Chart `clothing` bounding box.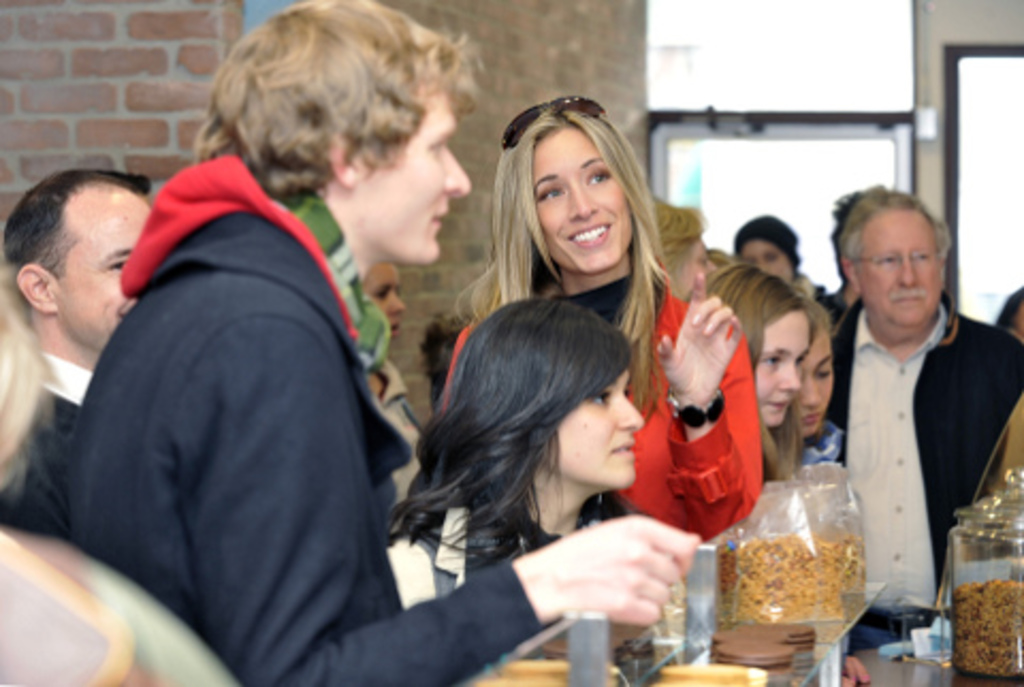
Charted: [x1=439, y1=271, x2=762, y2=538].
